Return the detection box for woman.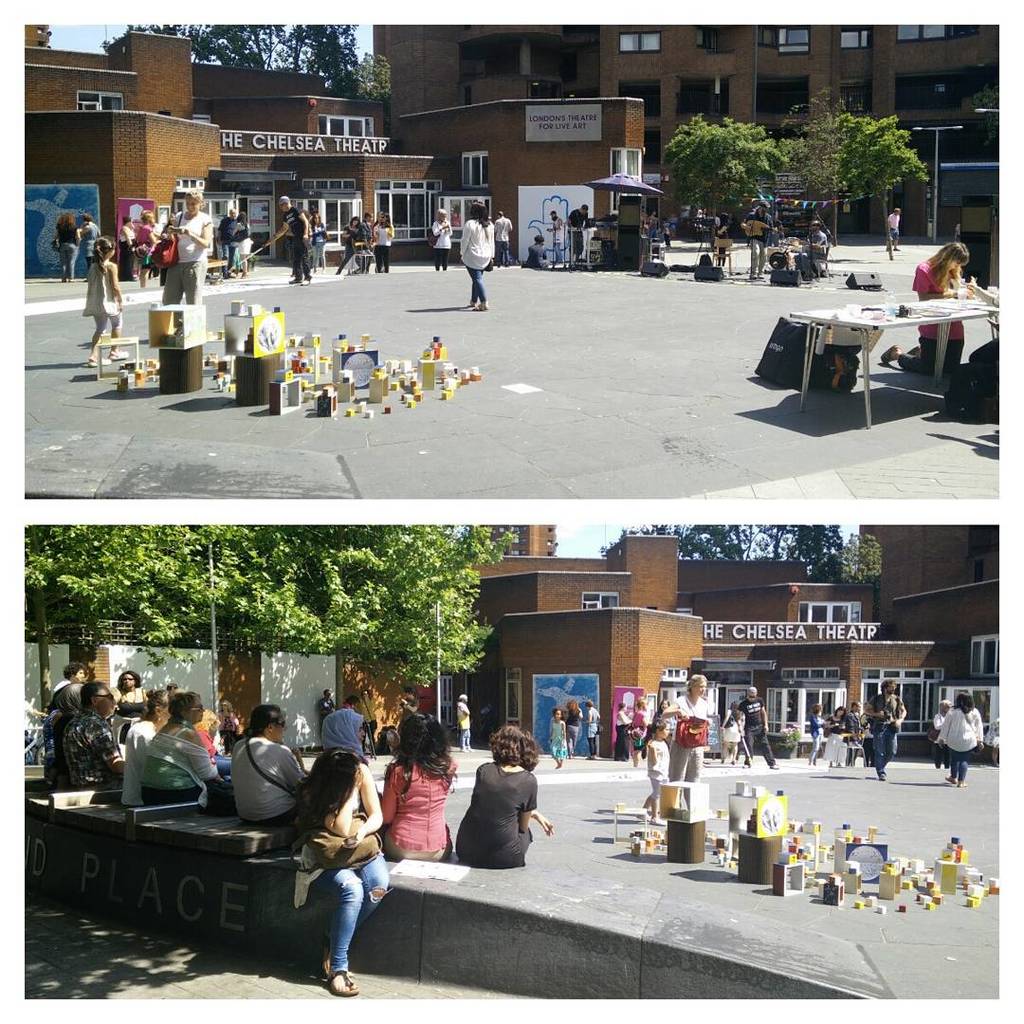
{"x1": 824, "y1": 710, "x2": 844, "y2": 767}.
